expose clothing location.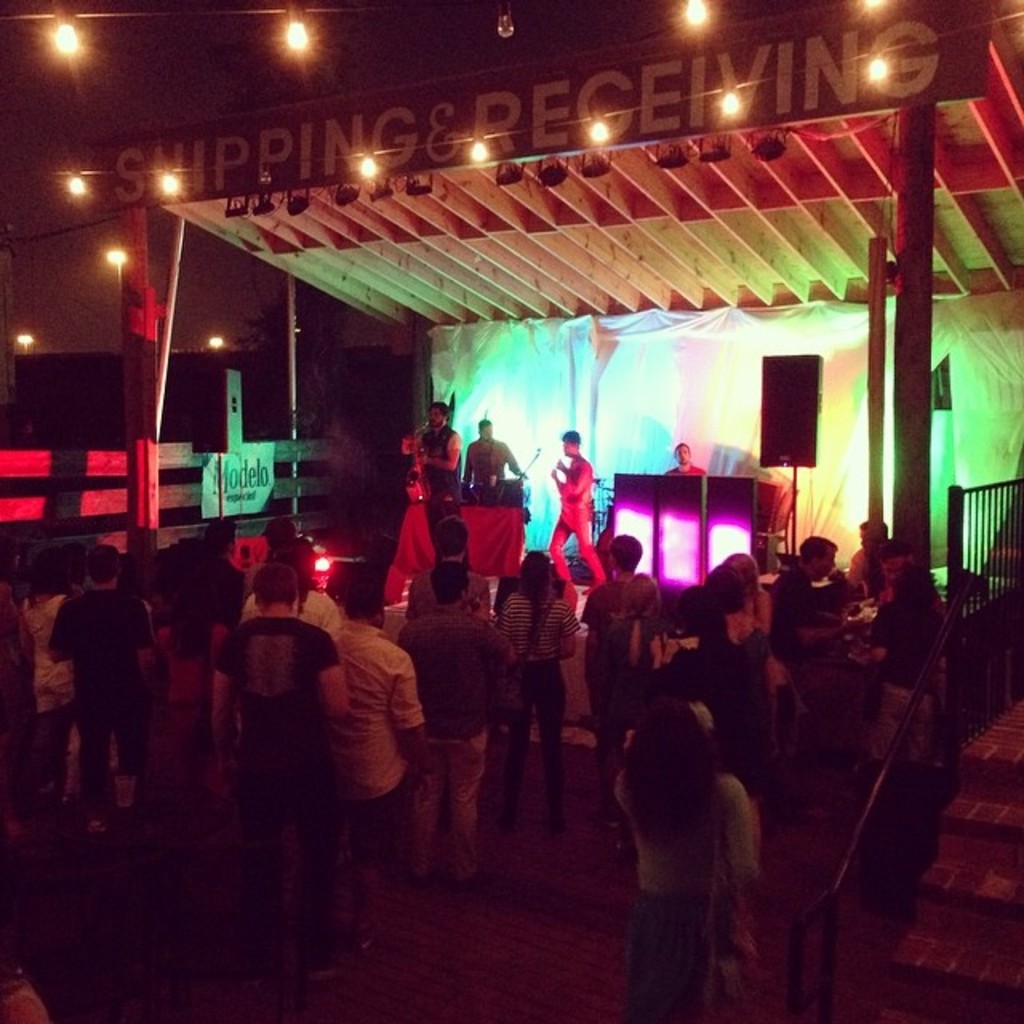
Exposed at bbox=(288, 566, 434, 851).
